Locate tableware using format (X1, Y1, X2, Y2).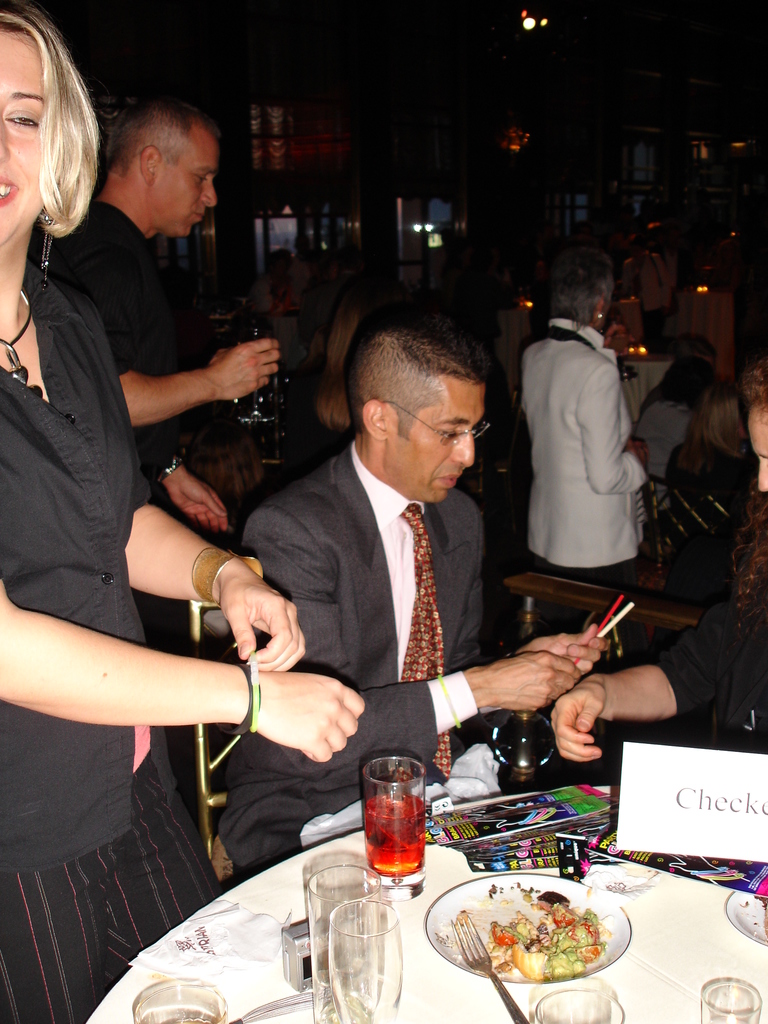
(717, 889, 767, 950).
